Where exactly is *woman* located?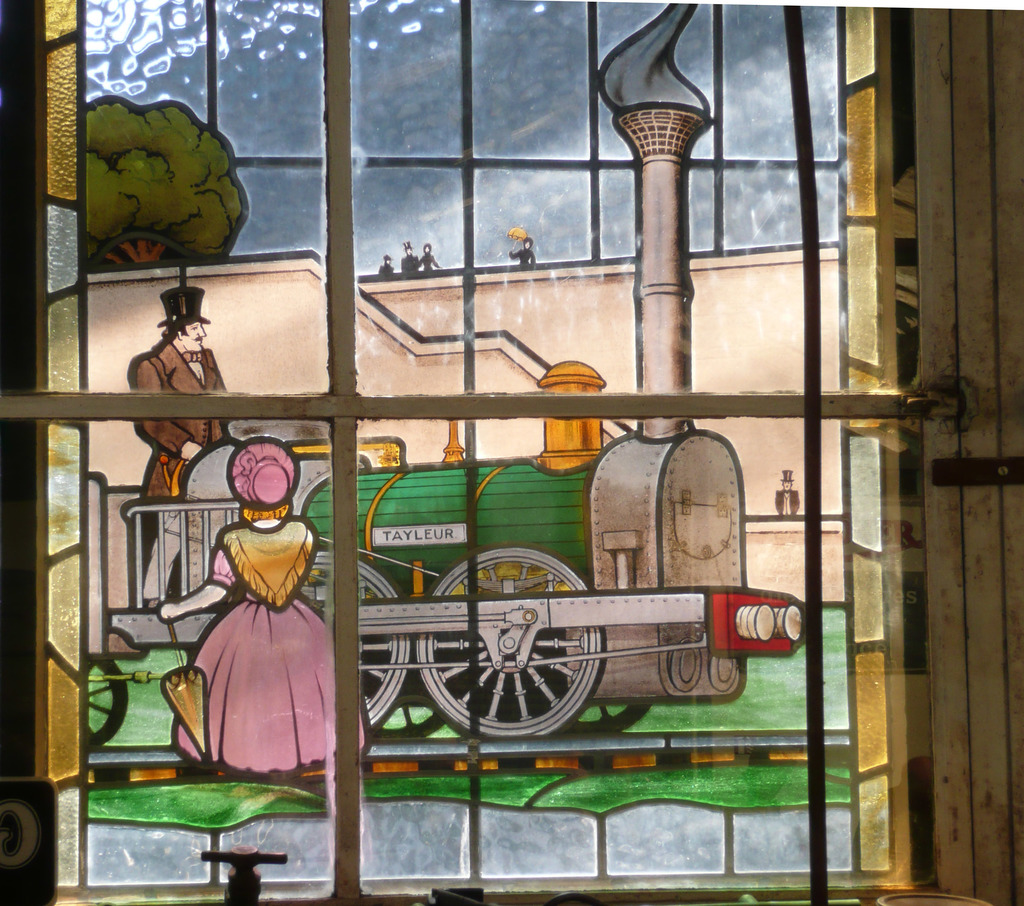
Its bounding box is 160, 436, 365, 775.
